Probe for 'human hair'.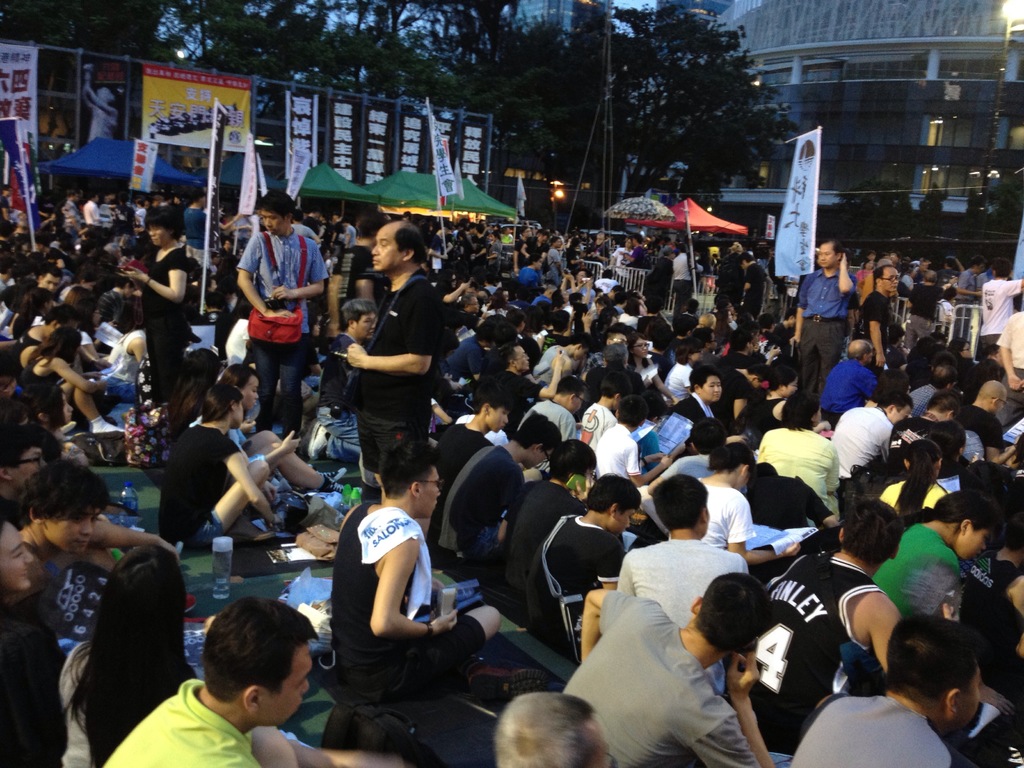
Probe result: {"left": 950, "top": 336, "right": 968, "bottom": 358}.
